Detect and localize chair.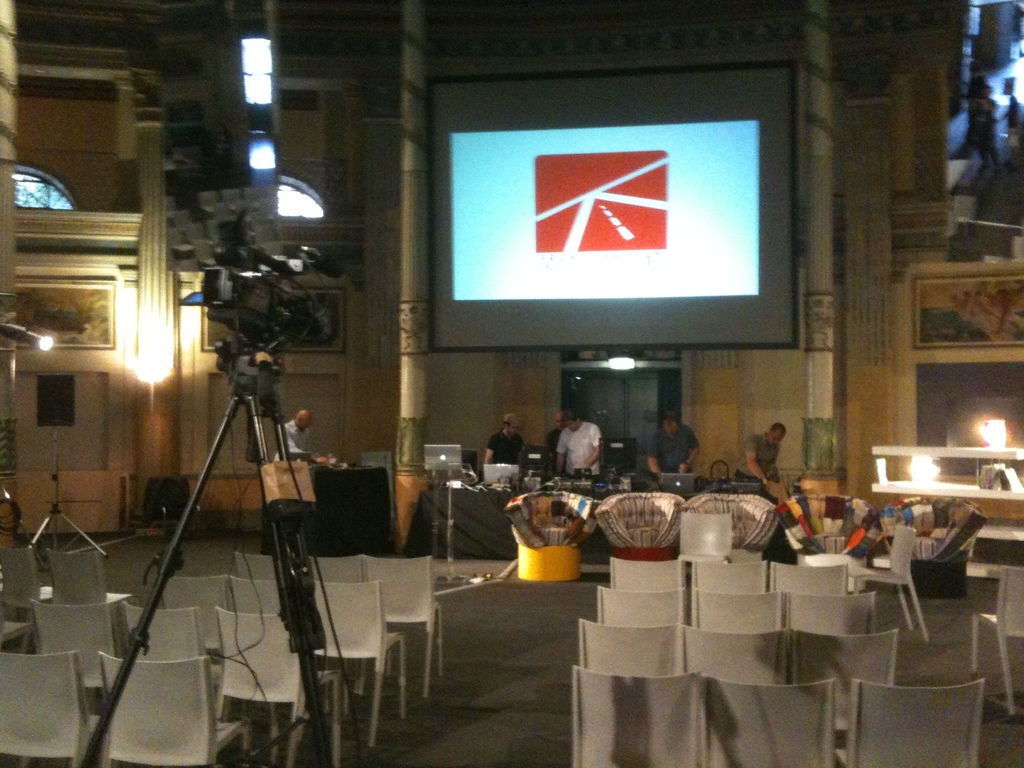
Localized at BBox(226, 574, 277, 706).
